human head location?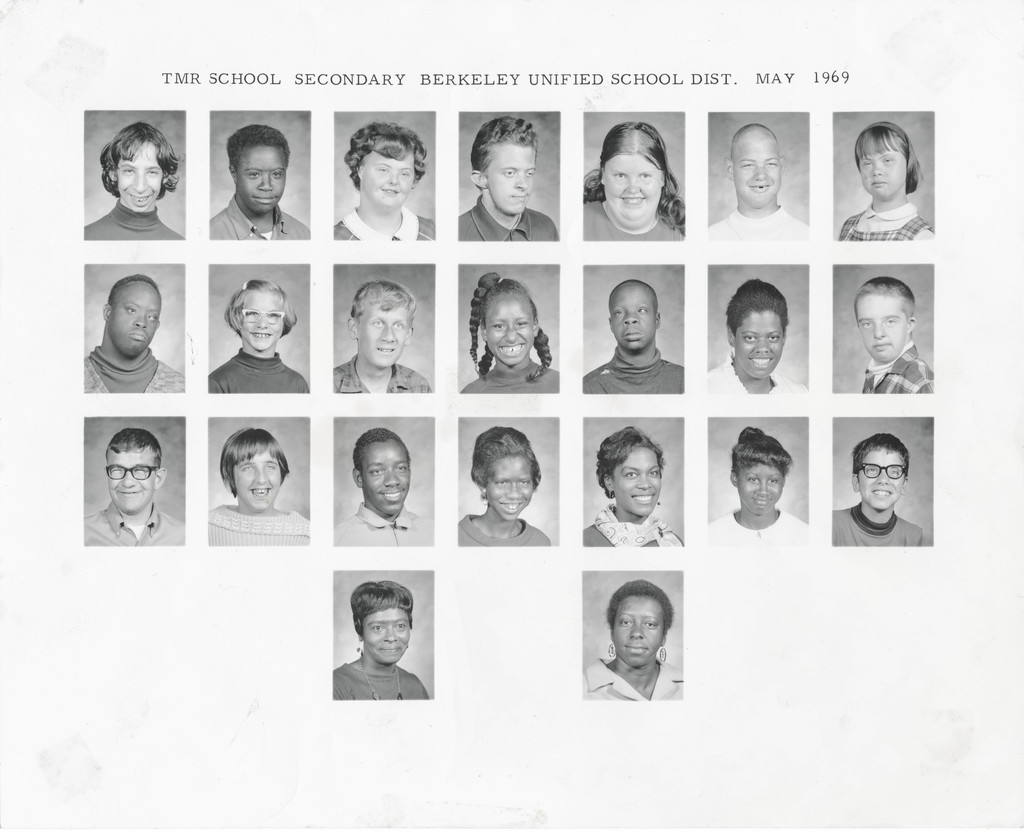
<bbox>850, 432, 909, 506</bbox>
